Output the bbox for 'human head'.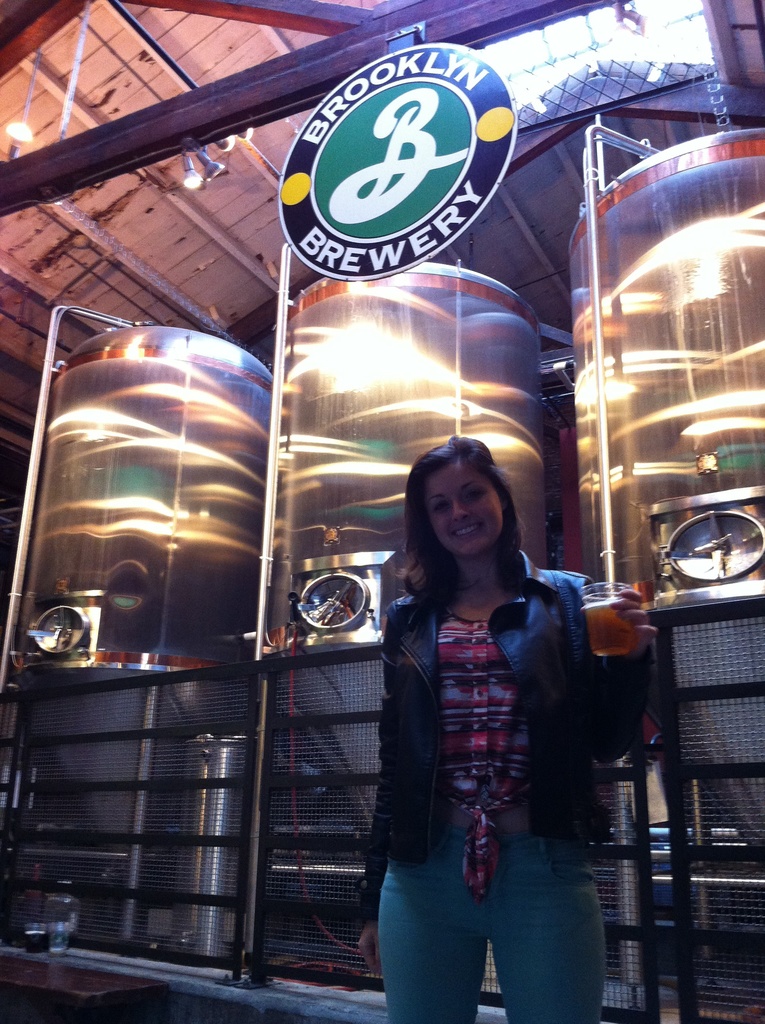
[left=396, top=430, right=543, bottom=568].
